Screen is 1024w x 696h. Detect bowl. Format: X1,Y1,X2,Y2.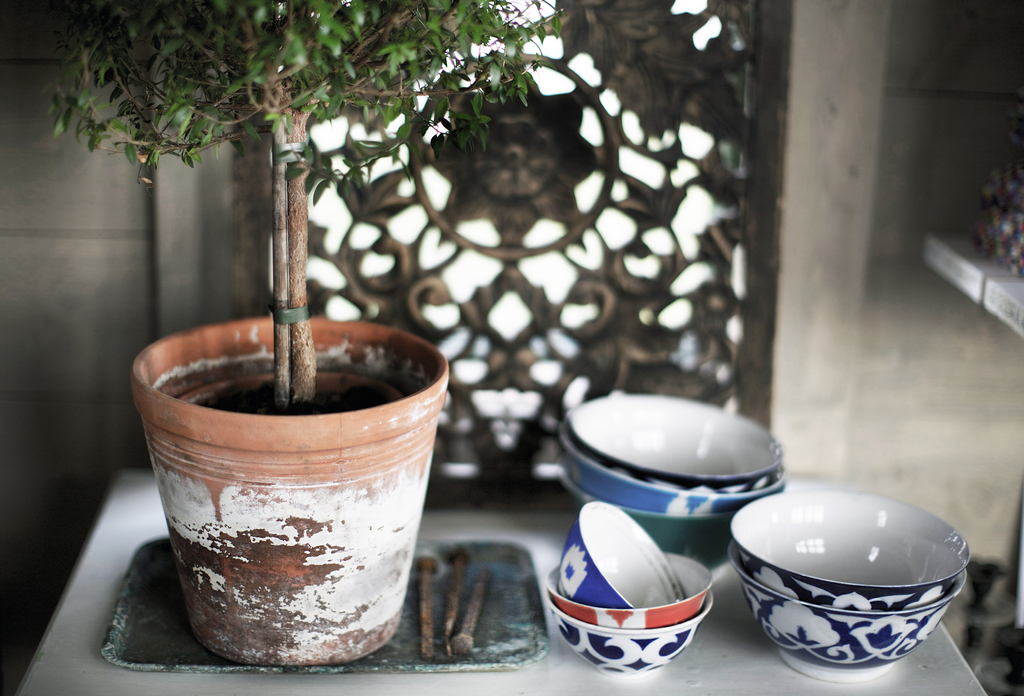
546,547,713,629.
